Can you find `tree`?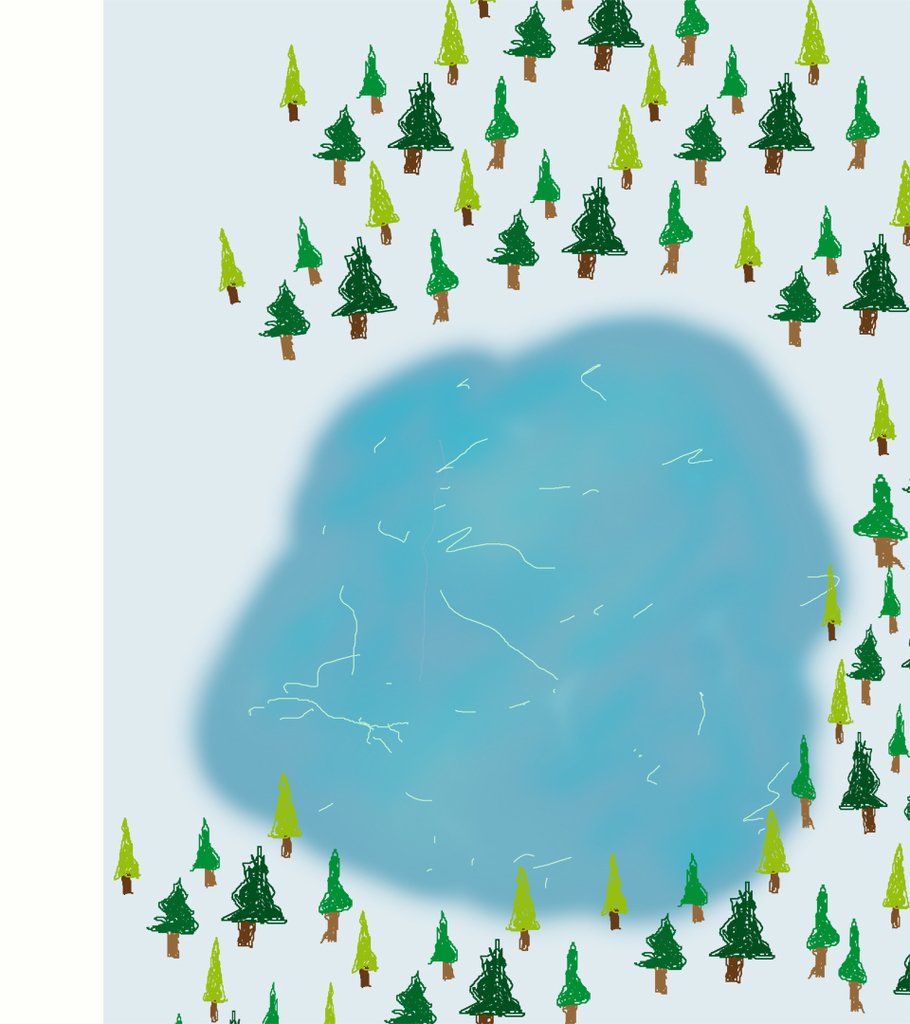
Yes, bounding box: x1=146 y1=878 x2=198 y2=960.
